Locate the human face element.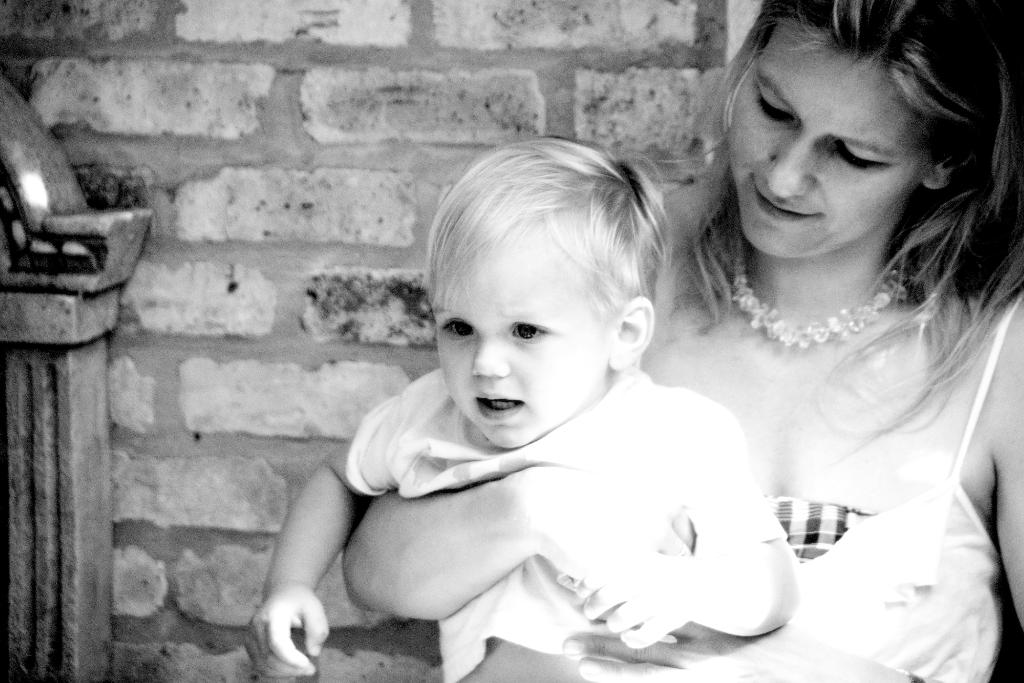
Element bbox: pyautogui.locateOnScreen(438, 242, 607, 456).
